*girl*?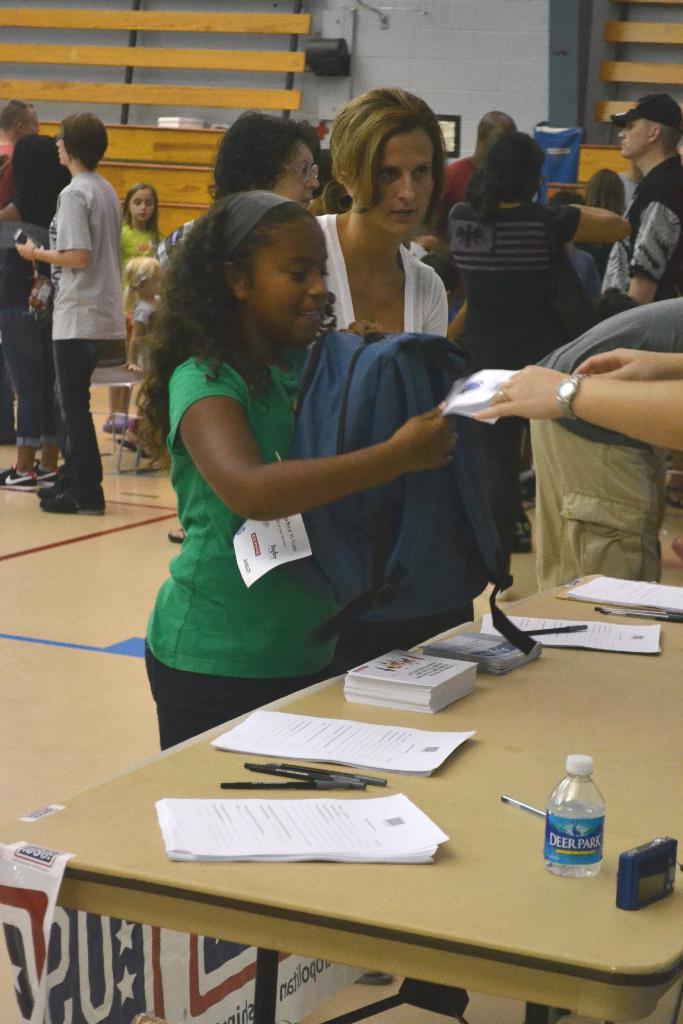
crop(122, 181, 170, 438)
